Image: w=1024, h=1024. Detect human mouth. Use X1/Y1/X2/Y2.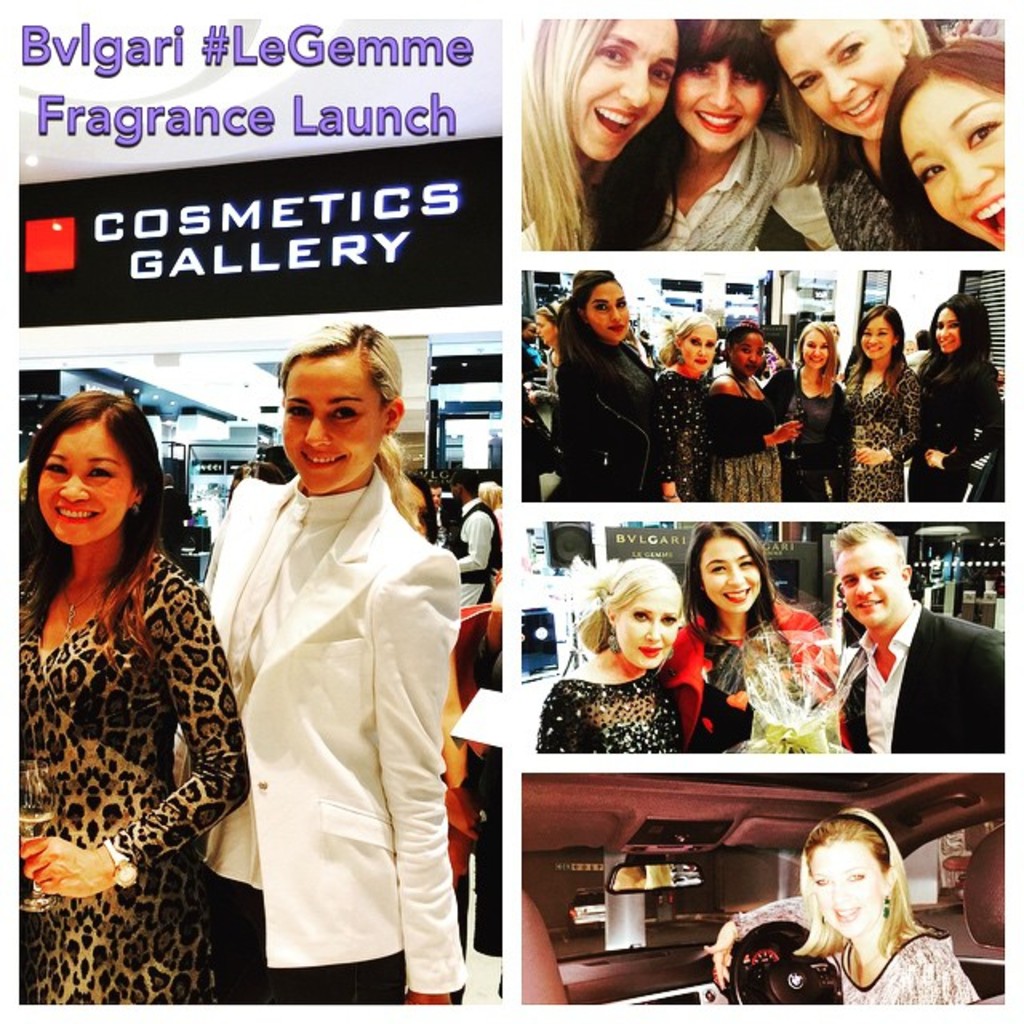
294/442/349/475.
